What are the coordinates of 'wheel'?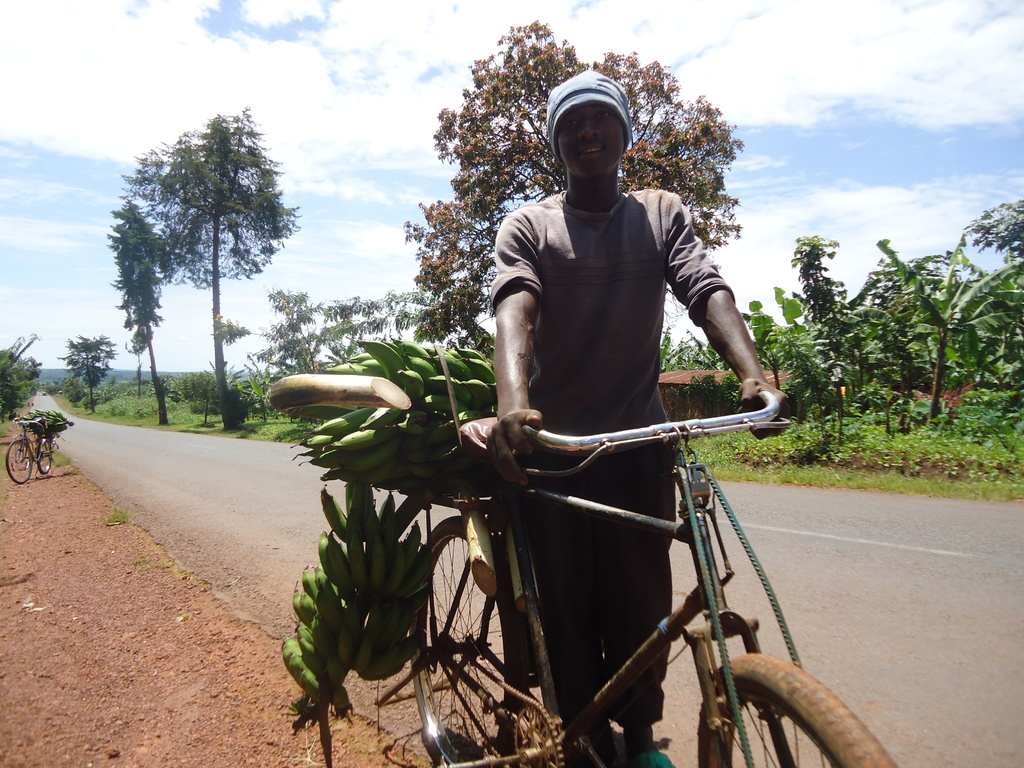
crop(404, 513, 529, 767).
